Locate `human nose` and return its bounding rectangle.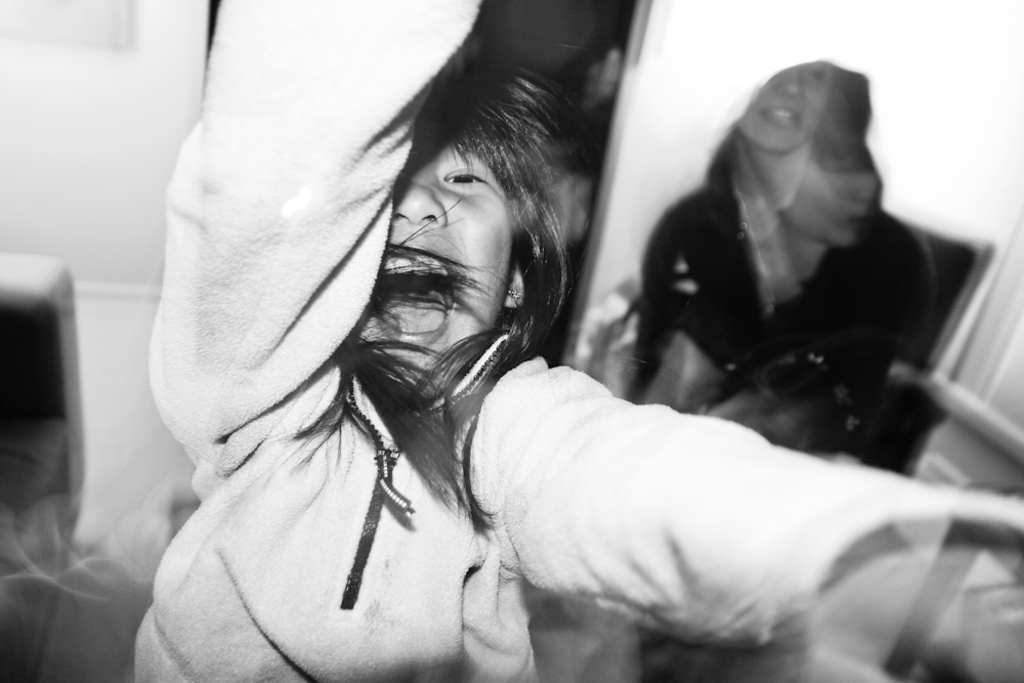
detection(848, 171, 866, 208).
